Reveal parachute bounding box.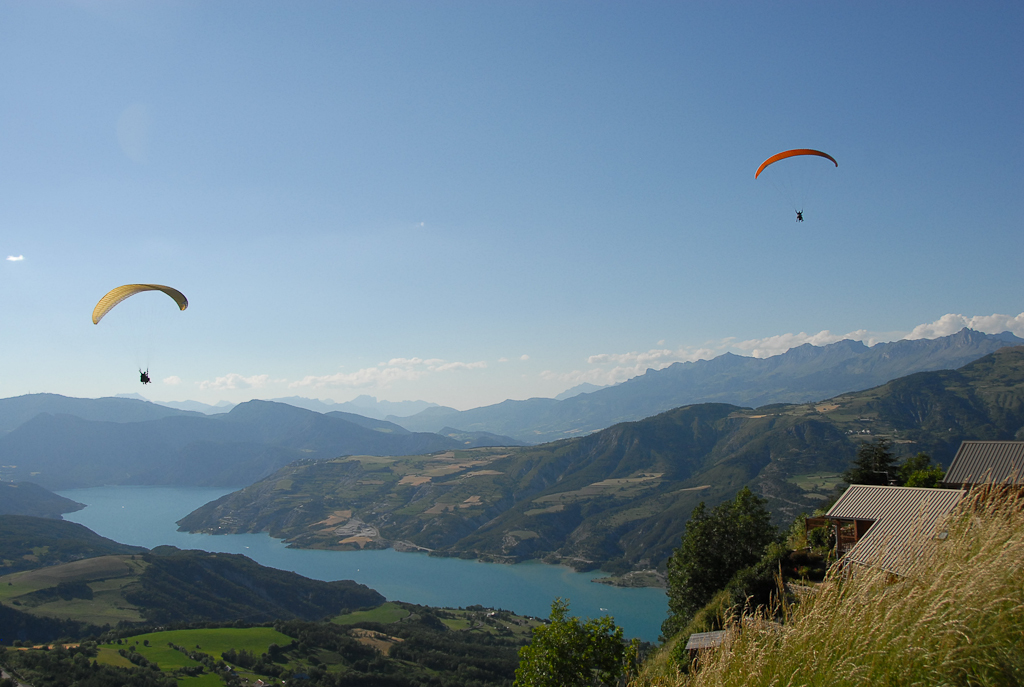
Revealed: box=[752, 148, 842, 220].
